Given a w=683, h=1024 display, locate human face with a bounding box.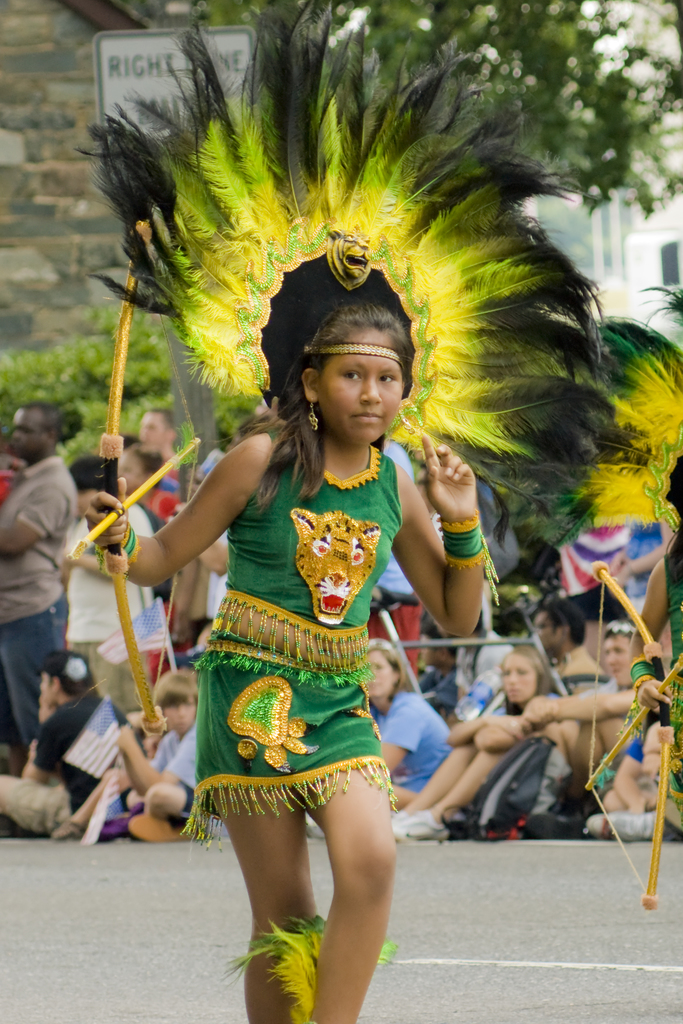
Located: detection(135, 414, 165, 452).
